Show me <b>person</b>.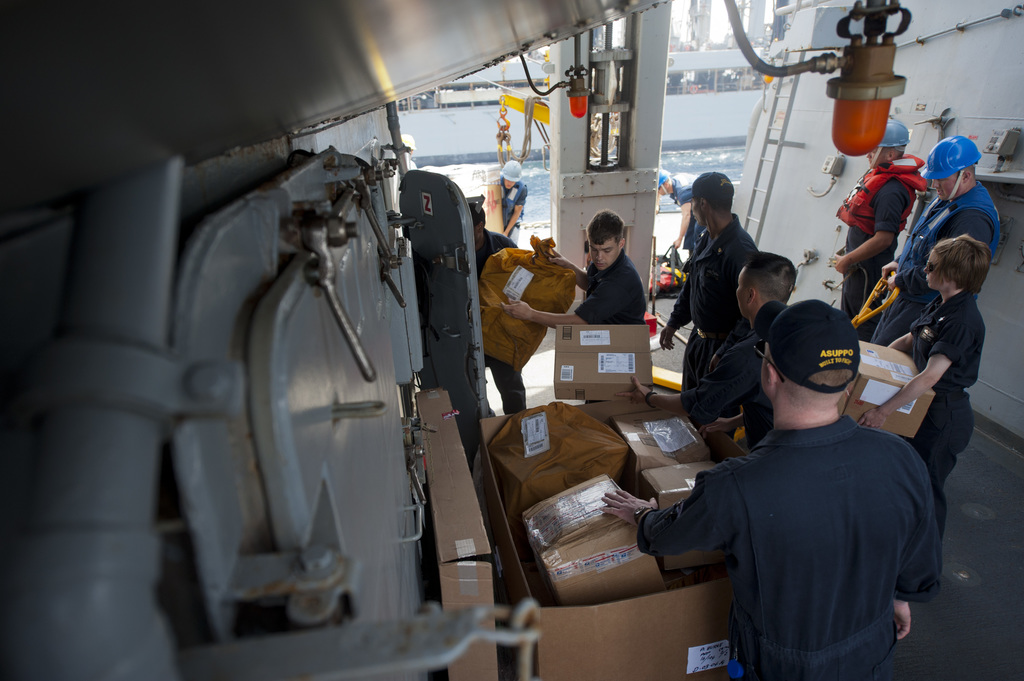
<b>person</b> is here: 479,161,527,255.
